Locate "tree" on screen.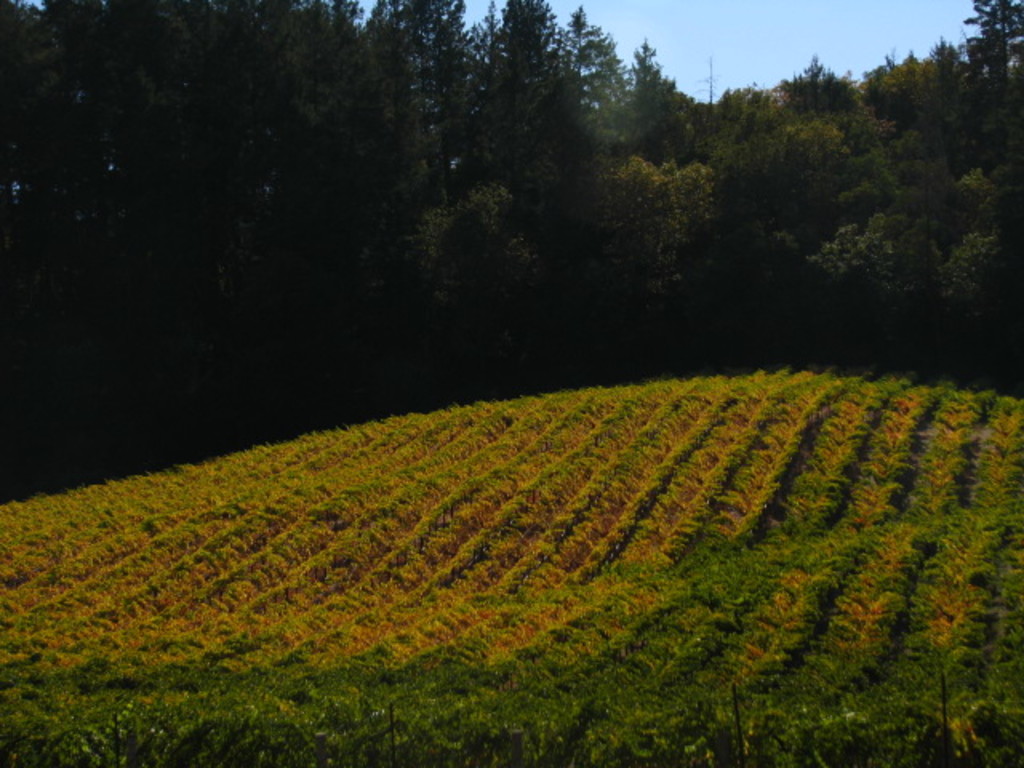
On screen at [717, 90, 864, 381].
